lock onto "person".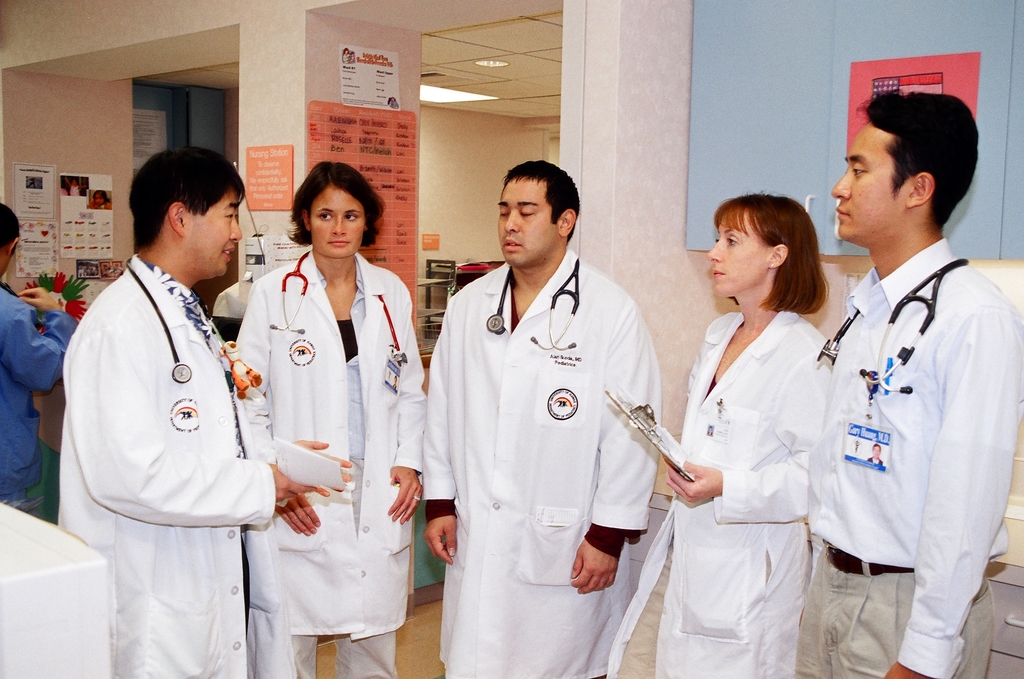
Locked: <box>390,98,399,110</box>.
